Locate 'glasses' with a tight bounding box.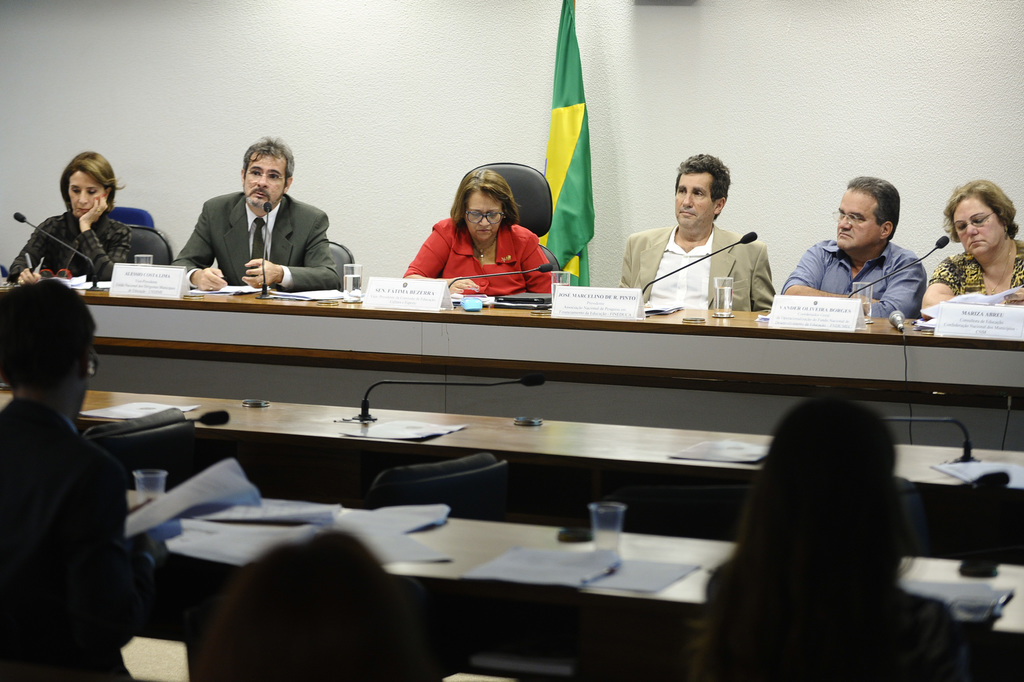
[87,344,99,378].
